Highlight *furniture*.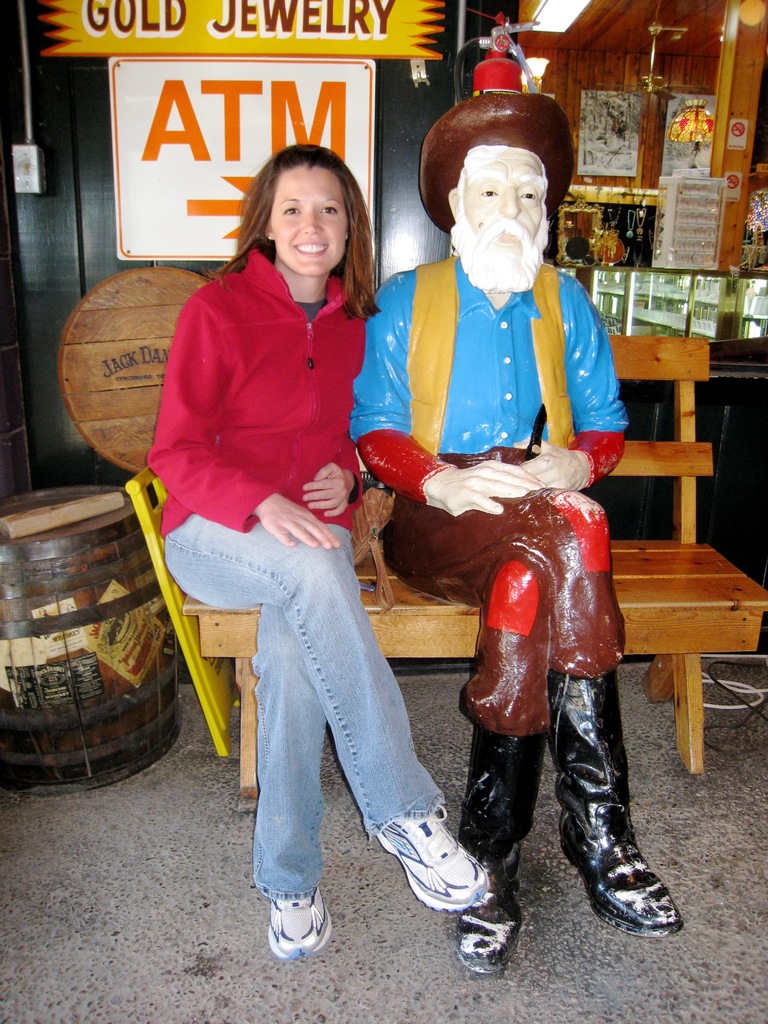
Highlighted region: {"left": 184, "top": 332, "right": 767, "bottom": 807}.
